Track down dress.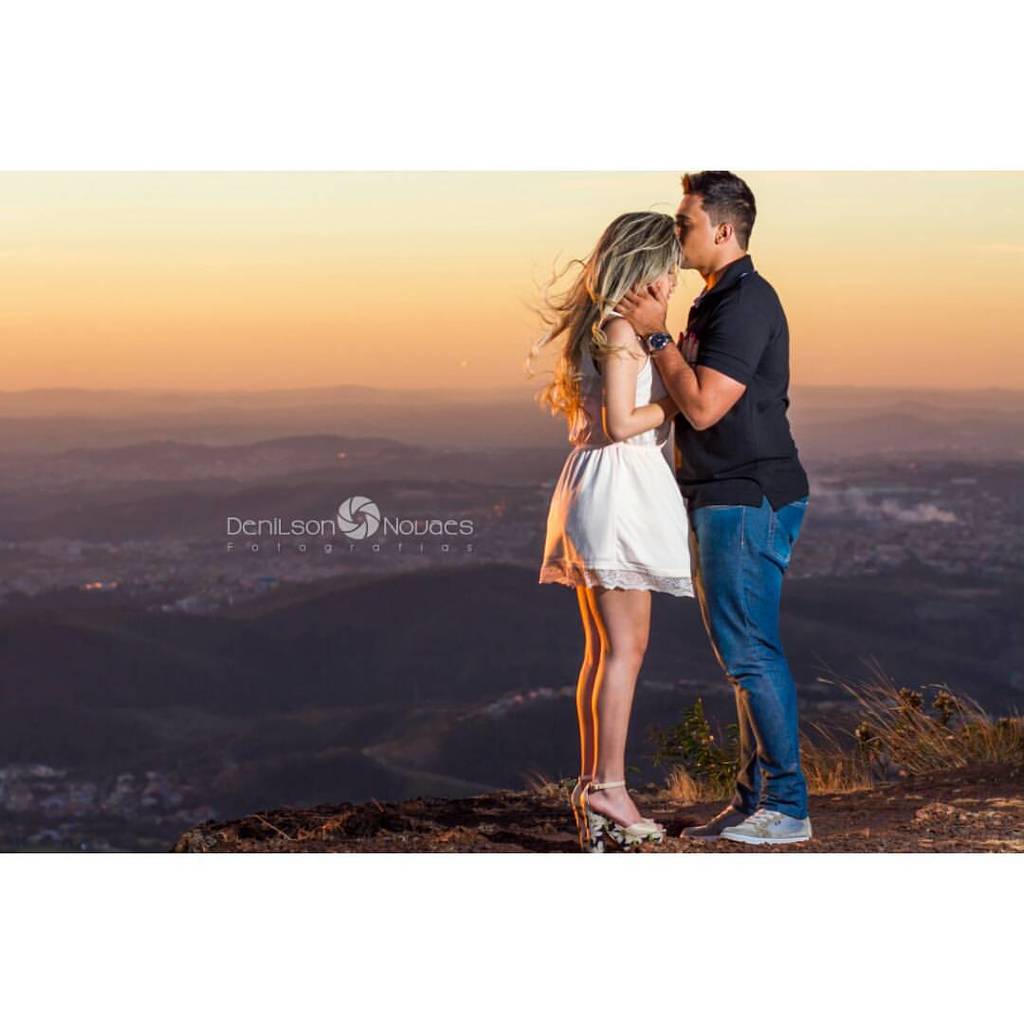
Tracked to region(534, 318, 691, 606).
